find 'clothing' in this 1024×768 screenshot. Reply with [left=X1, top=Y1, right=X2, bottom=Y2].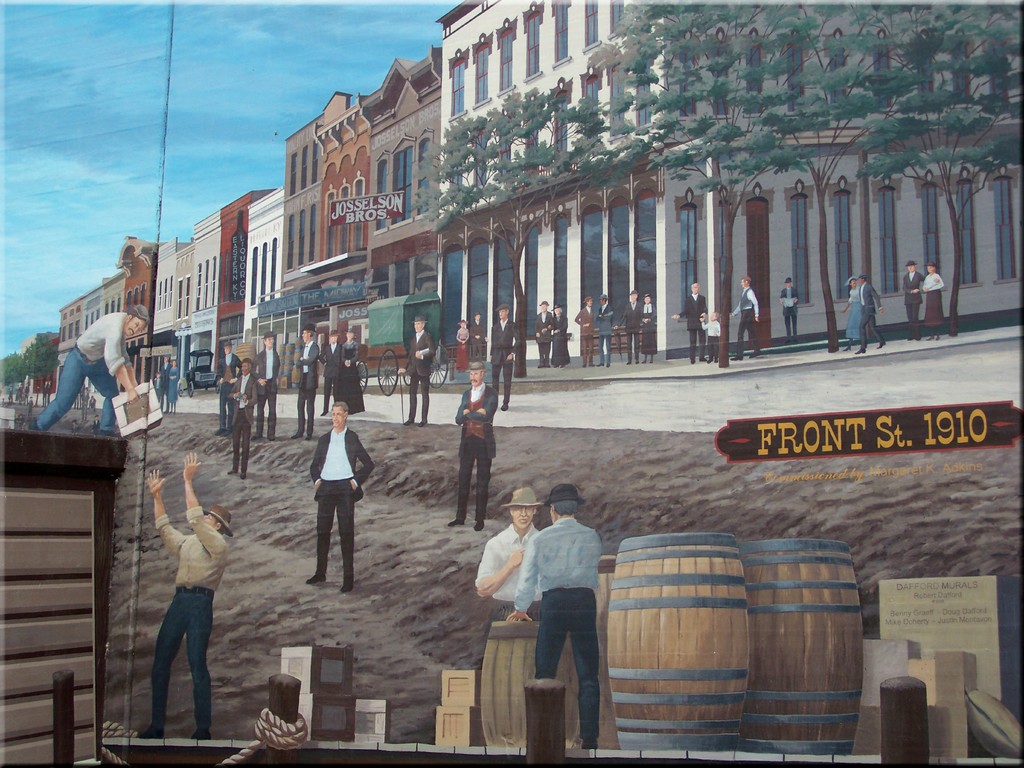
[left=164, top=365, right=190, bottom=403].
